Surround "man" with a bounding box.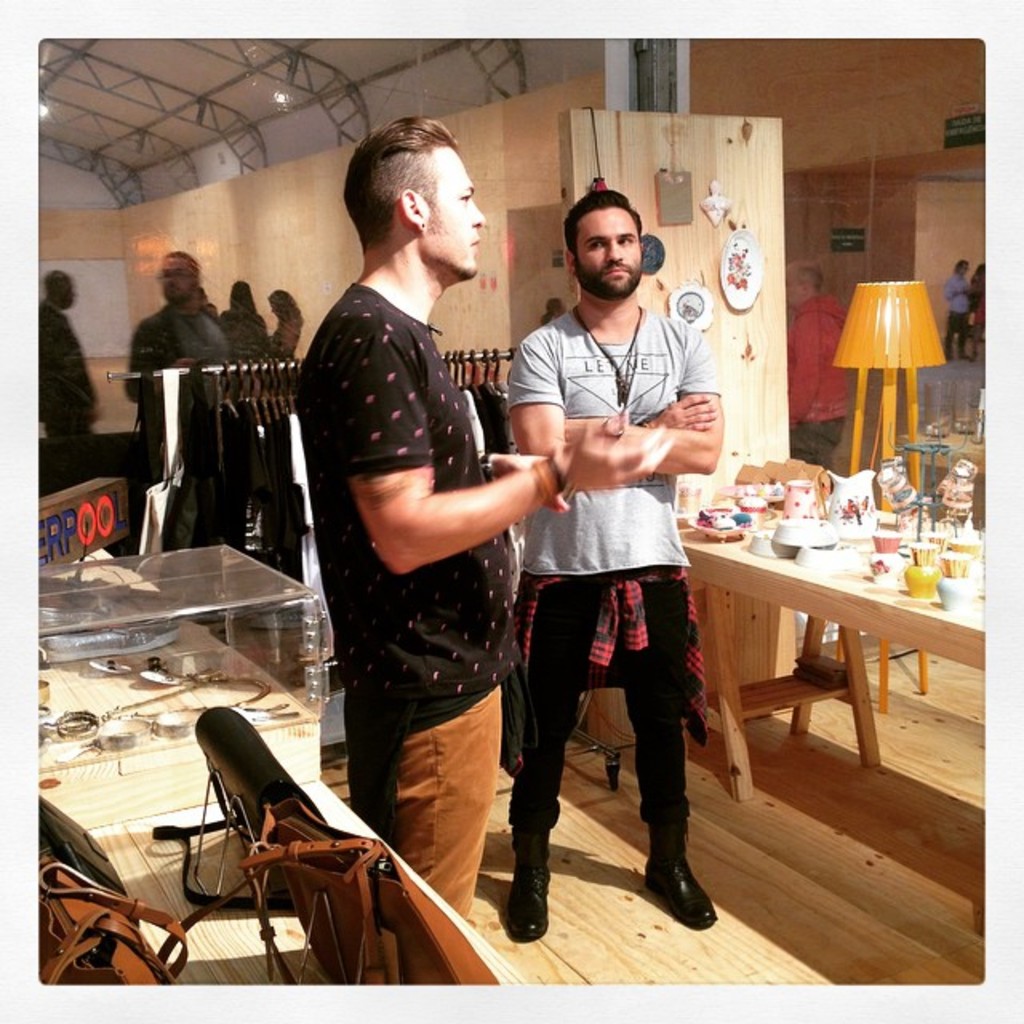
117, 238, 237, 550.
